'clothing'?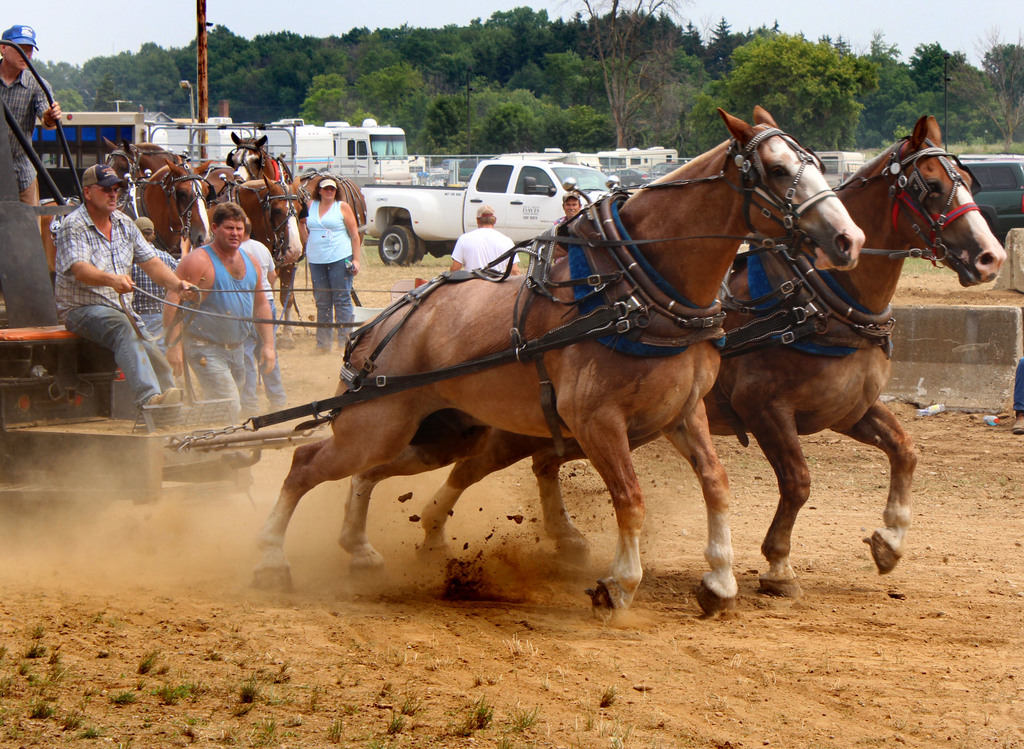
0/72/50/221
